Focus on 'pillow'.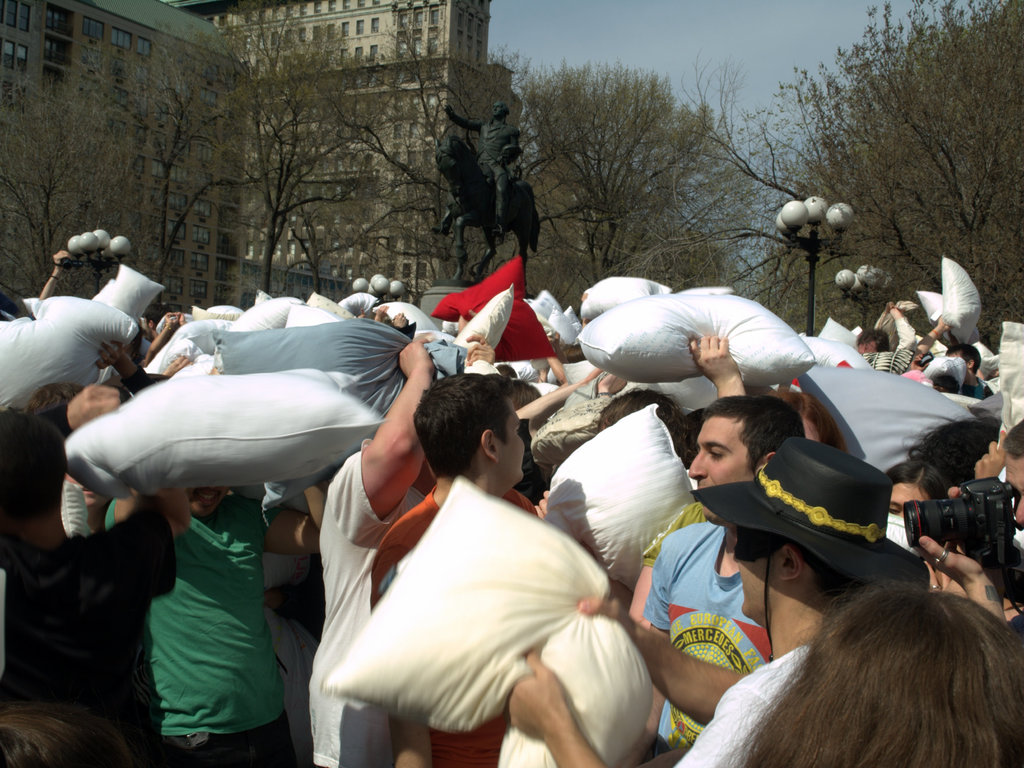
Focused at {"x1": 66, "y1": 371, "x2": 355, "y2": 502}.
